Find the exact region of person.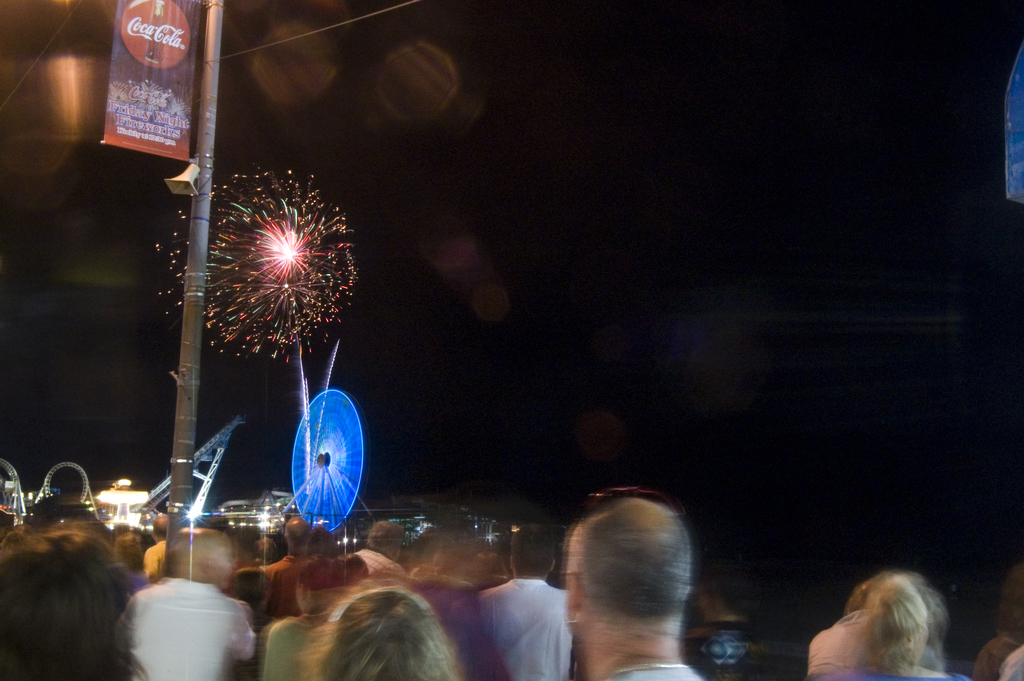
Exact region: 796/569/964/680.
